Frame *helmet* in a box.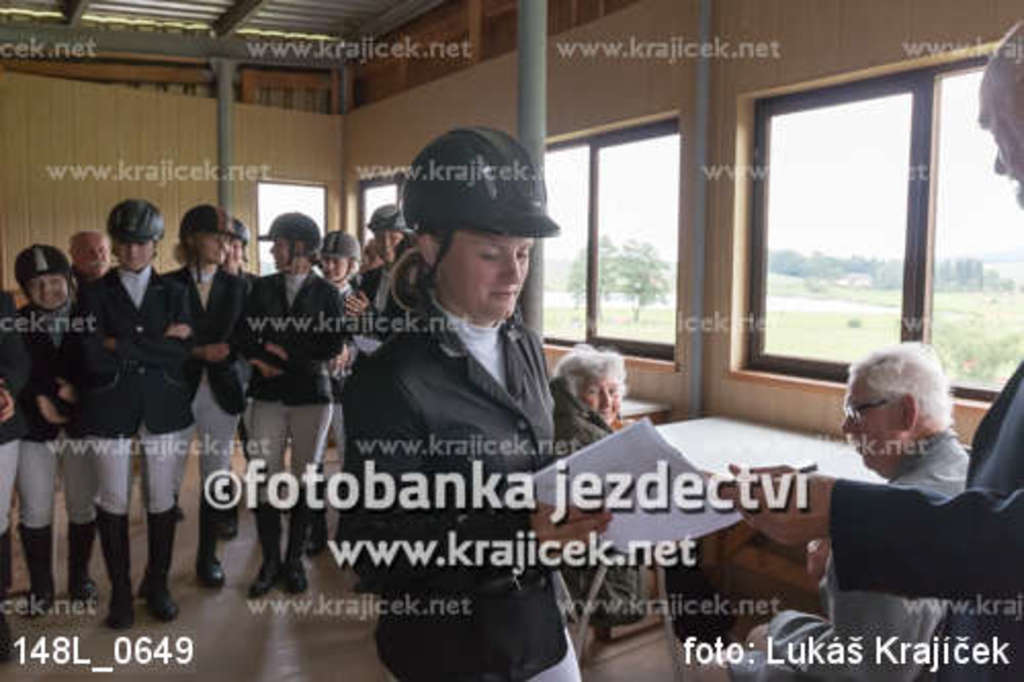
l=117, t=195, r=178, b=268.
